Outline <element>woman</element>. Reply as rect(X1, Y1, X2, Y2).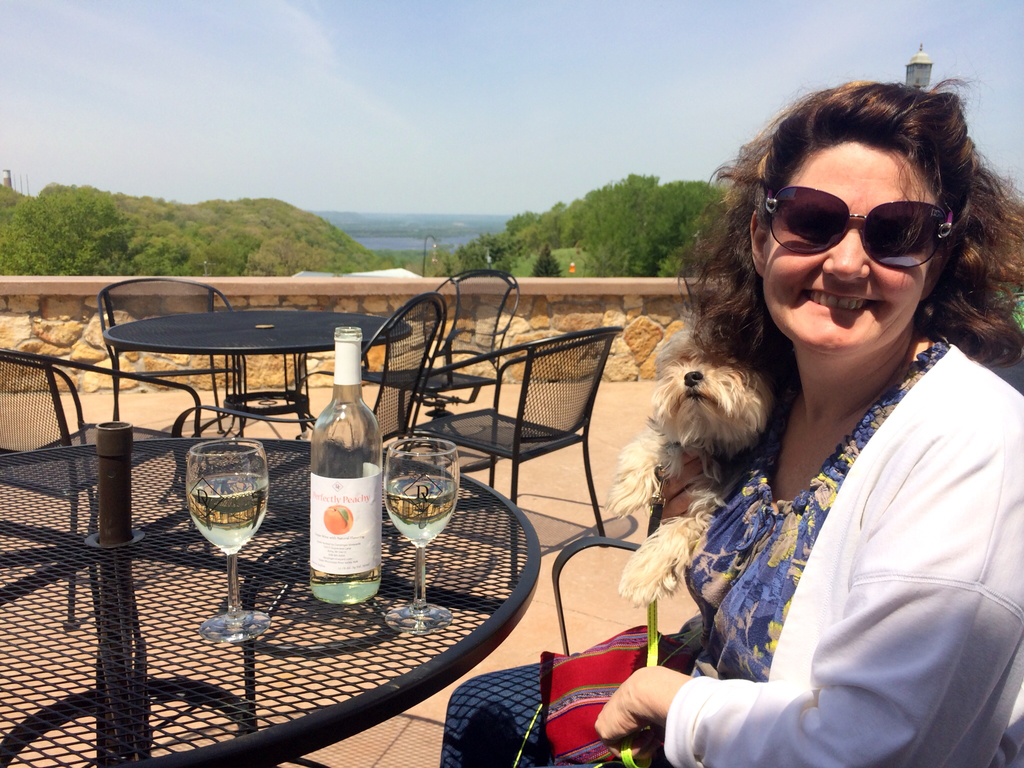
rect(439, 67, 1023, 767).
